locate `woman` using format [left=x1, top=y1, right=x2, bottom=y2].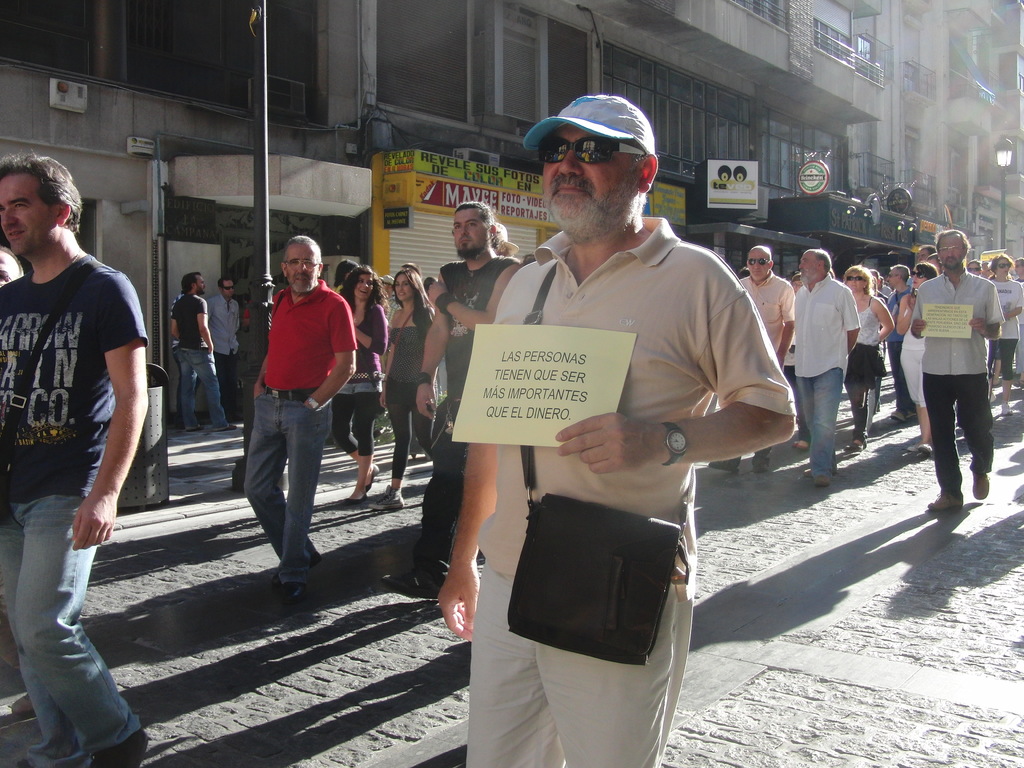
[left=838, top=262, right=897, bottom=452].
